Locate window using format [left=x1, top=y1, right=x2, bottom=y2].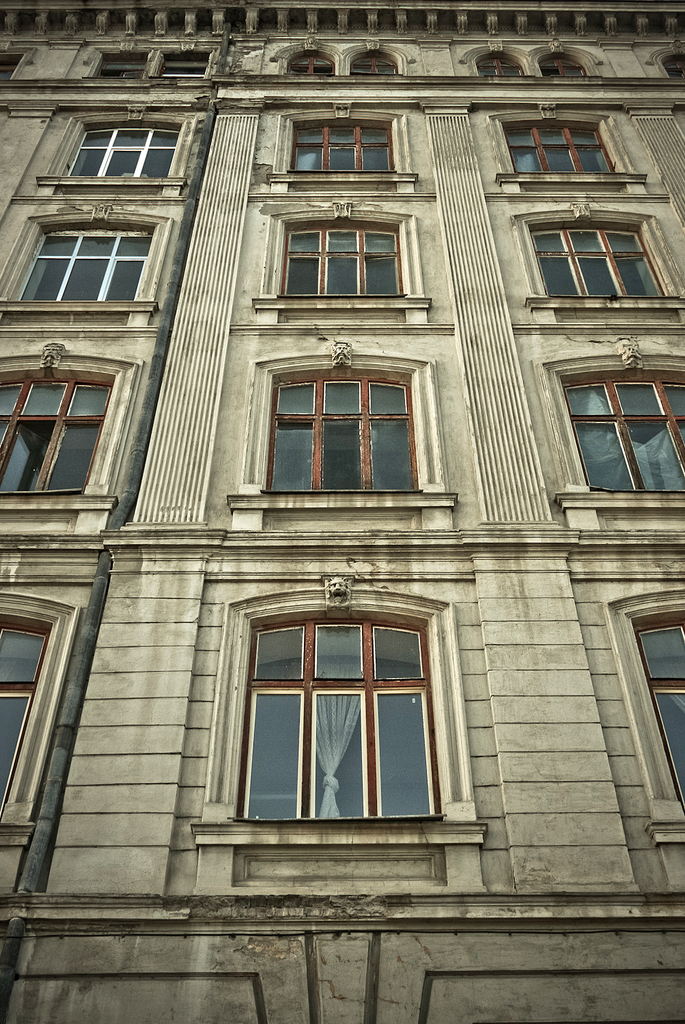
[left=236, top=598, right=443, bottom=826].
